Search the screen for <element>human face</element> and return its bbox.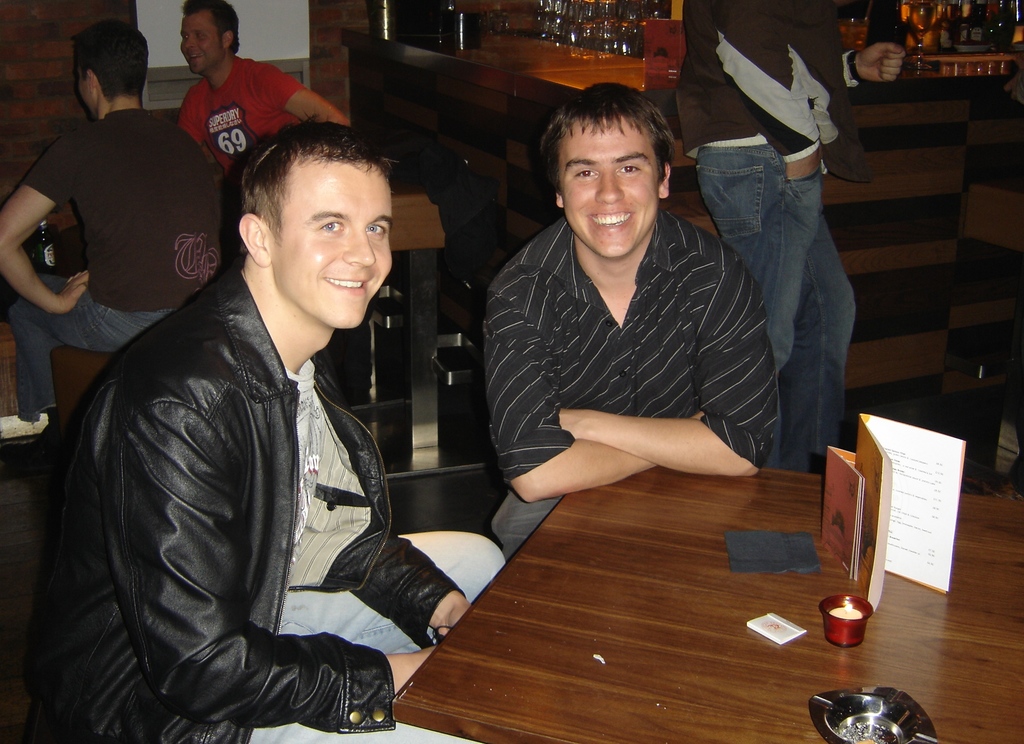
Found: box(566, 122, 660, 255).
